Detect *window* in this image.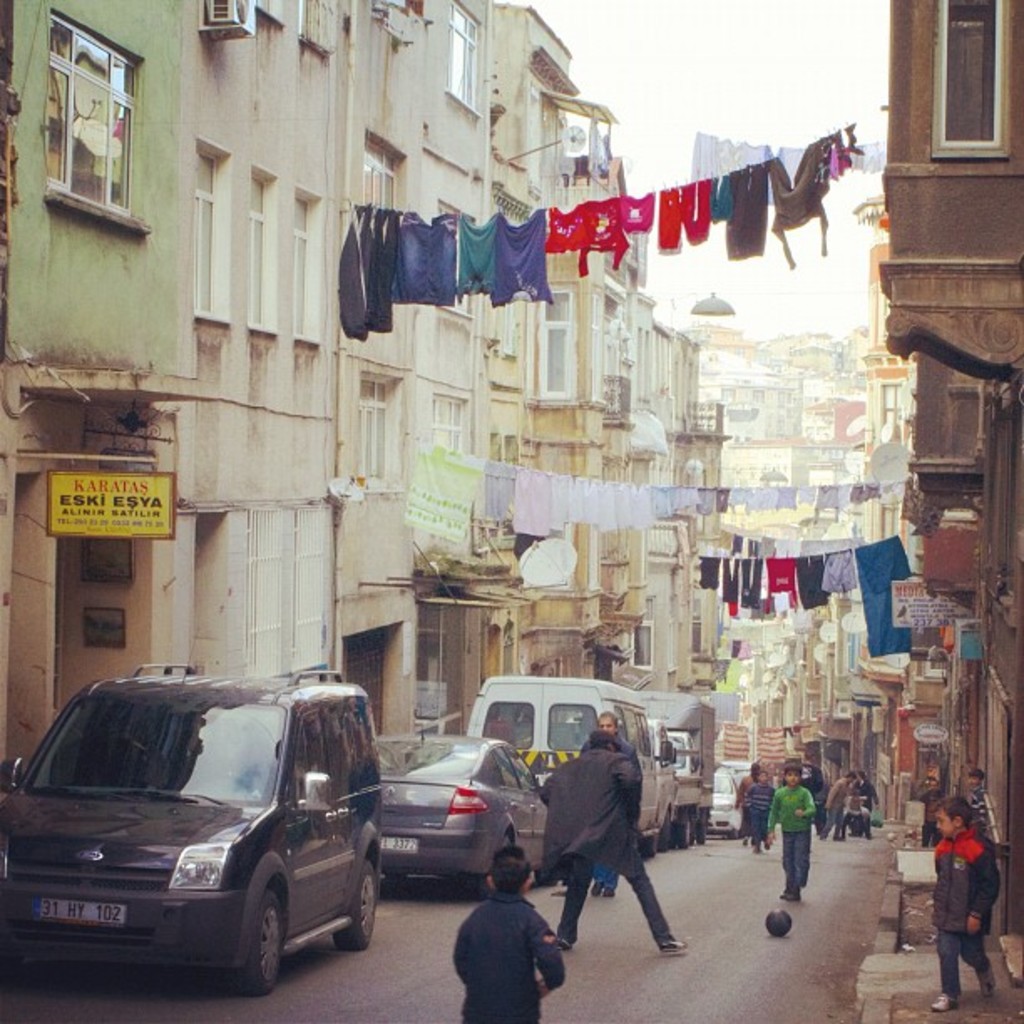
Detection: <region>430, 395, 463, 458</region>.
